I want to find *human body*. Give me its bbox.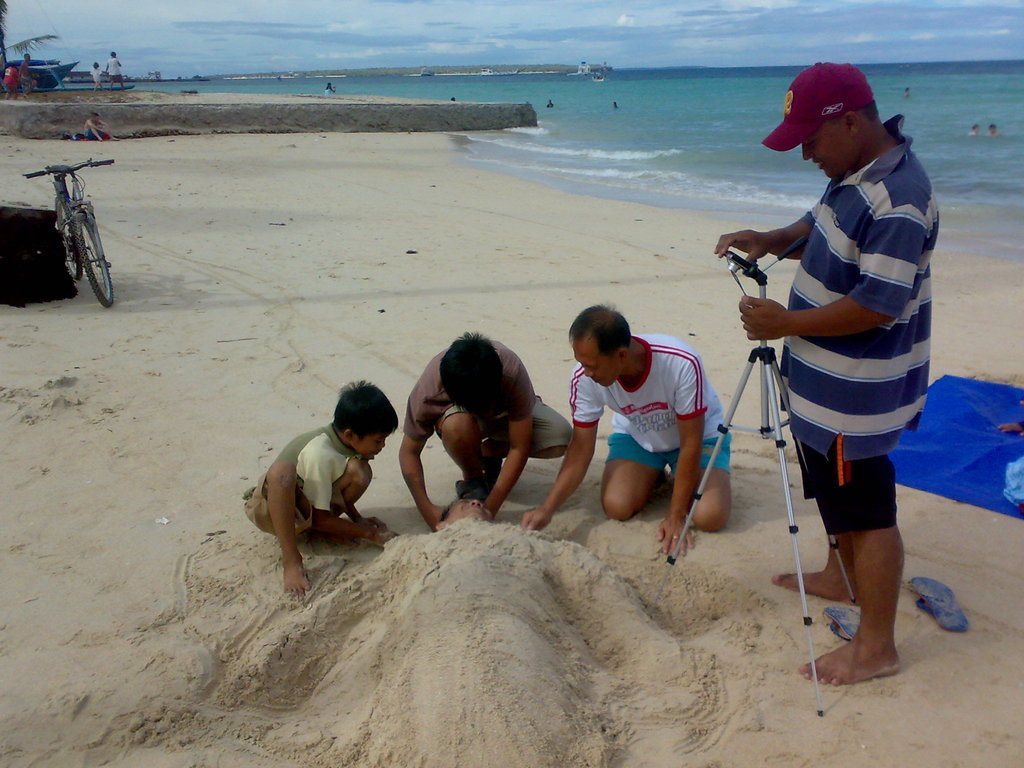
BBox(254, 401, 406, 598).
